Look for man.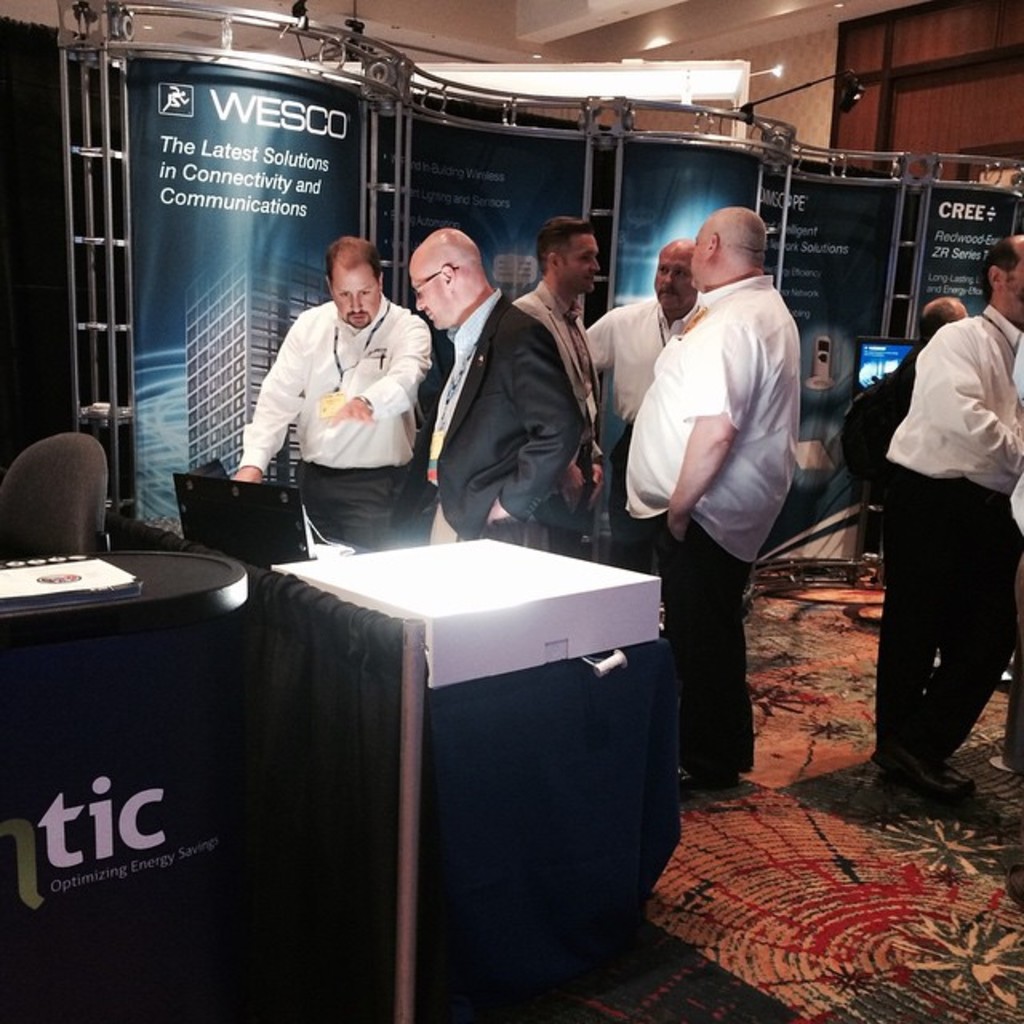
Found: 608,190,838,730.
